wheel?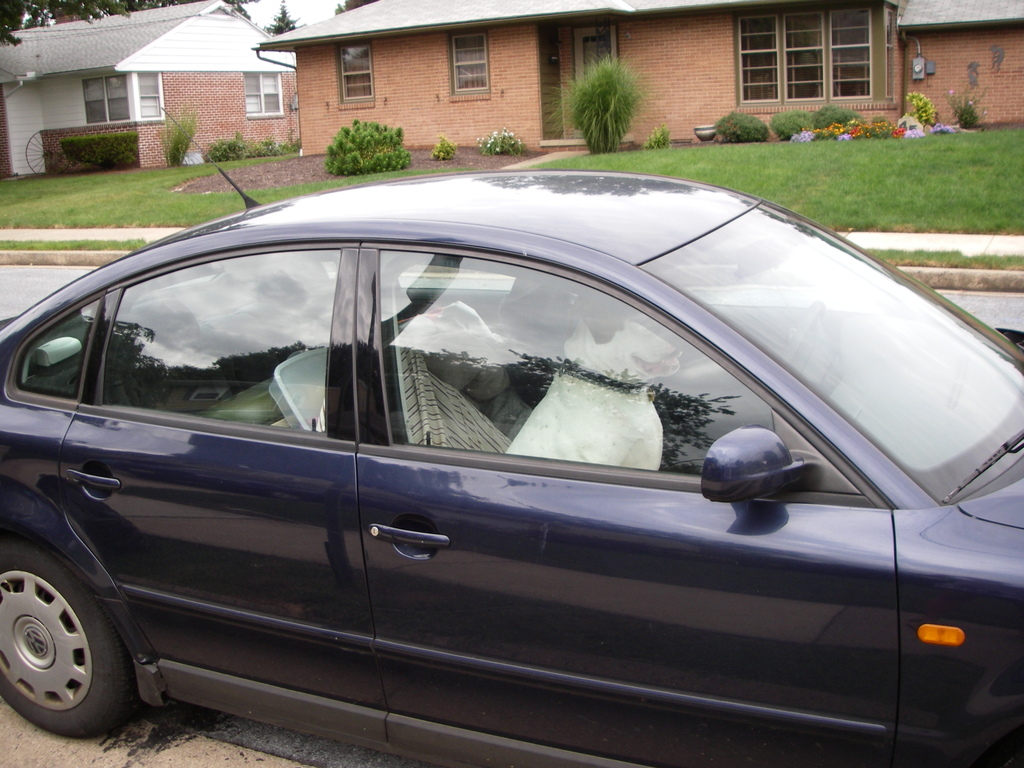
locate(3, 548, 119, 749)
